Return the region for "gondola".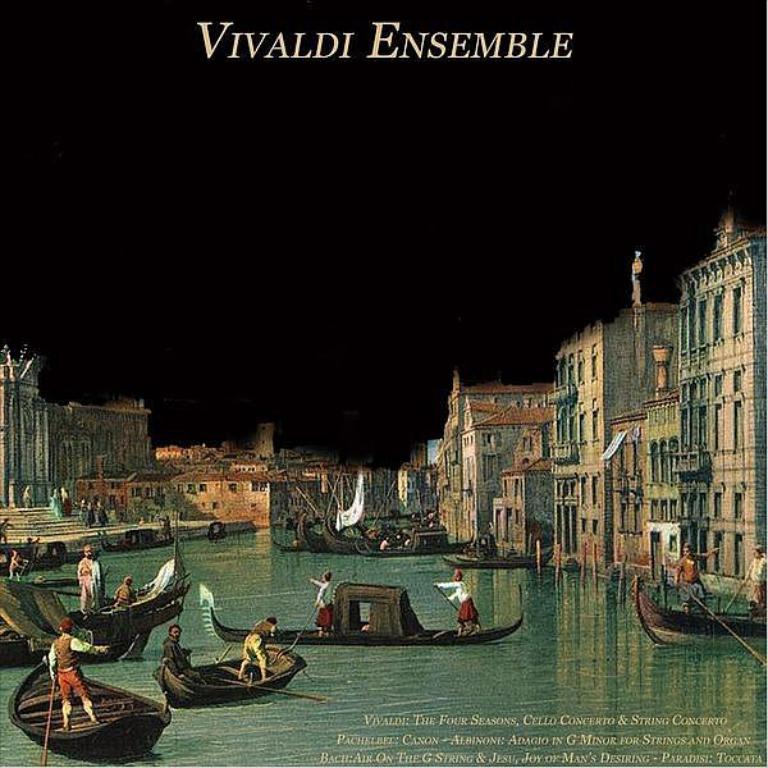
{"left": 202, "top": 598, "right": 527, "bottom": 655}.
